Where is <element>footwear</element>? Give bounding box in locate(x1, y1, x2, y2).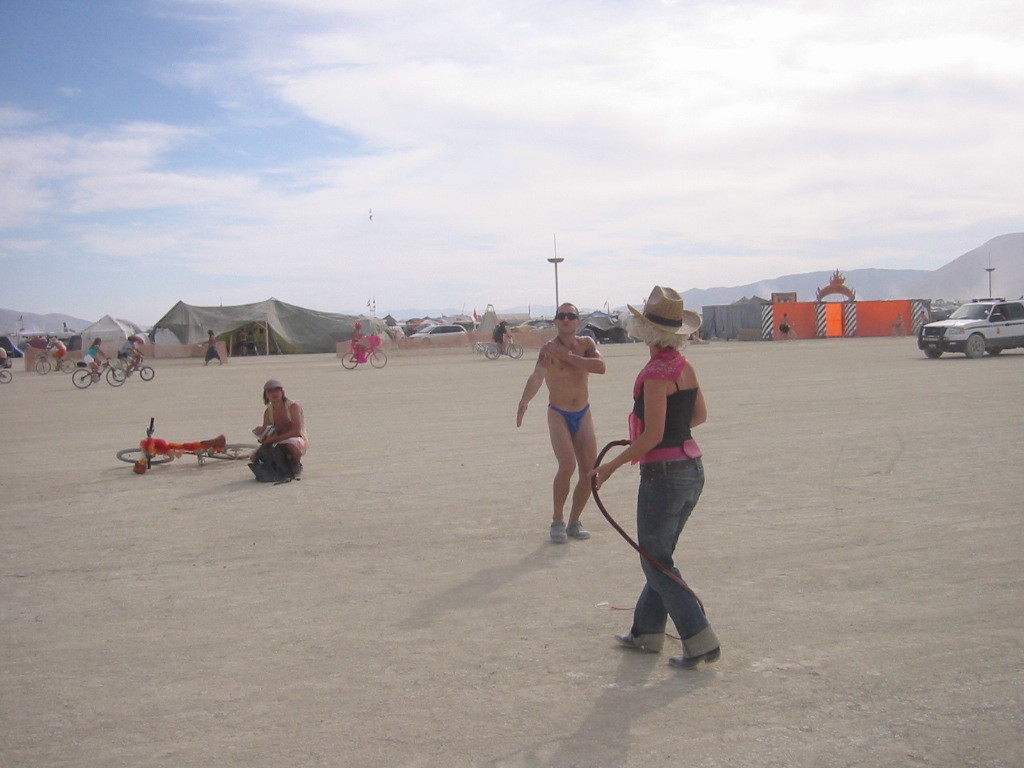
locate(670, 639, 720, 666).
